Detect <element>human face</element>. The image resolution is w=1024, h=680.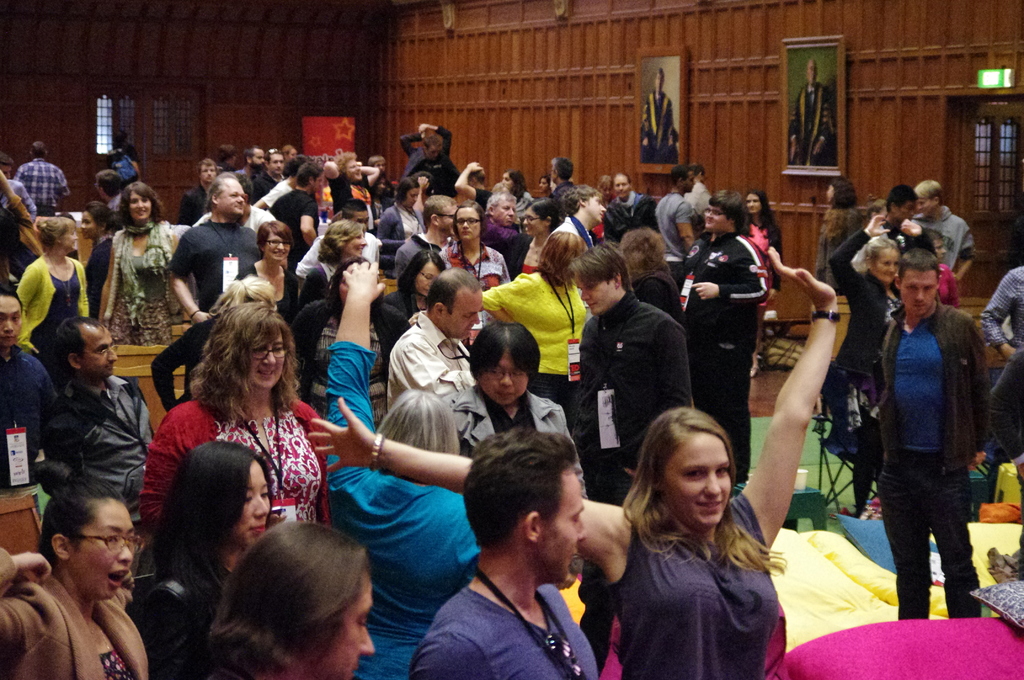
detection(502, 171, 513, 191).
